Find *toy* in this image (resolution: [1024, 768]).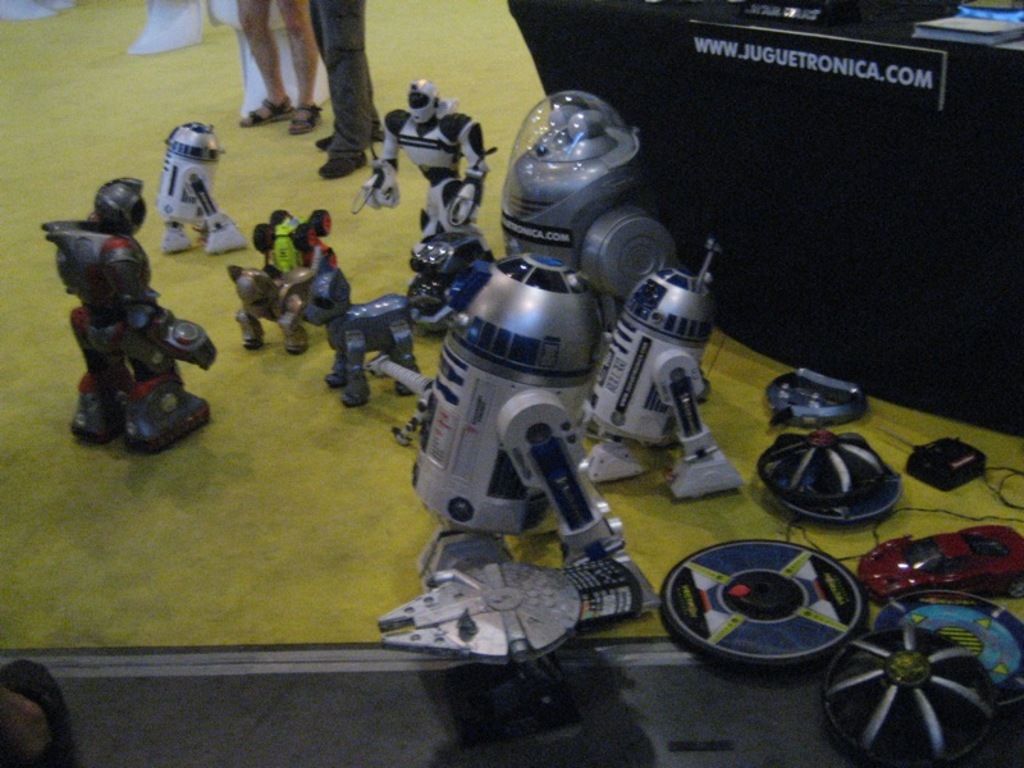
rect(155, 123, 244, 253).
